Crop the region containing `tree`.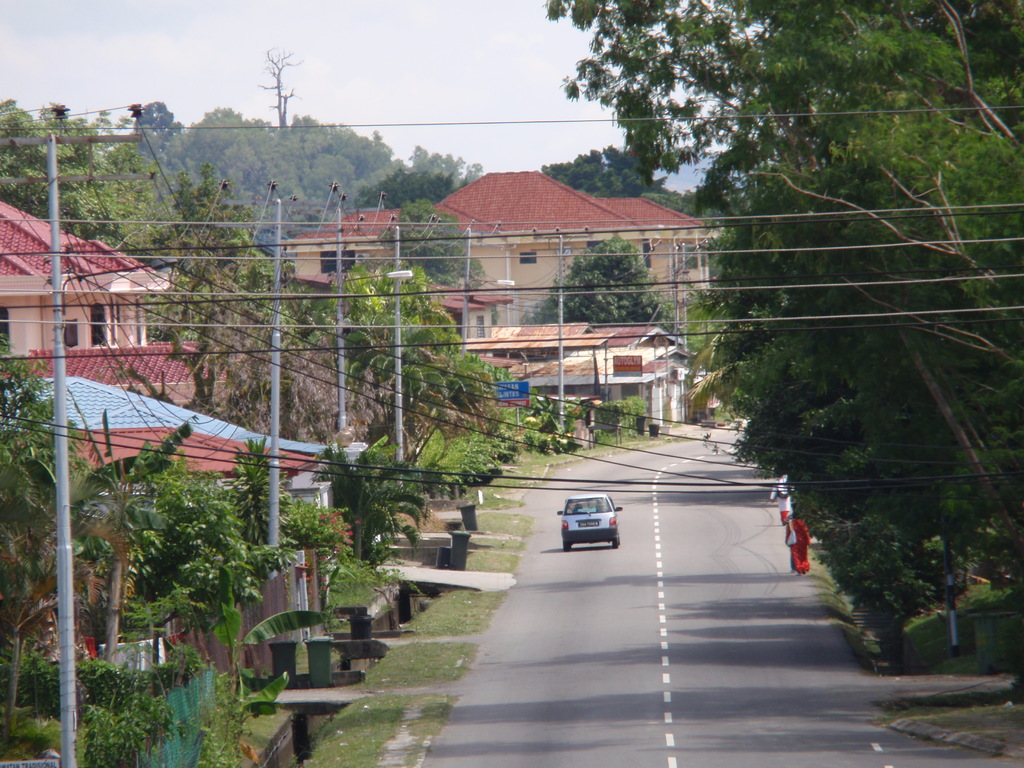
Crop region: box=[390, 193, 476, 288].
